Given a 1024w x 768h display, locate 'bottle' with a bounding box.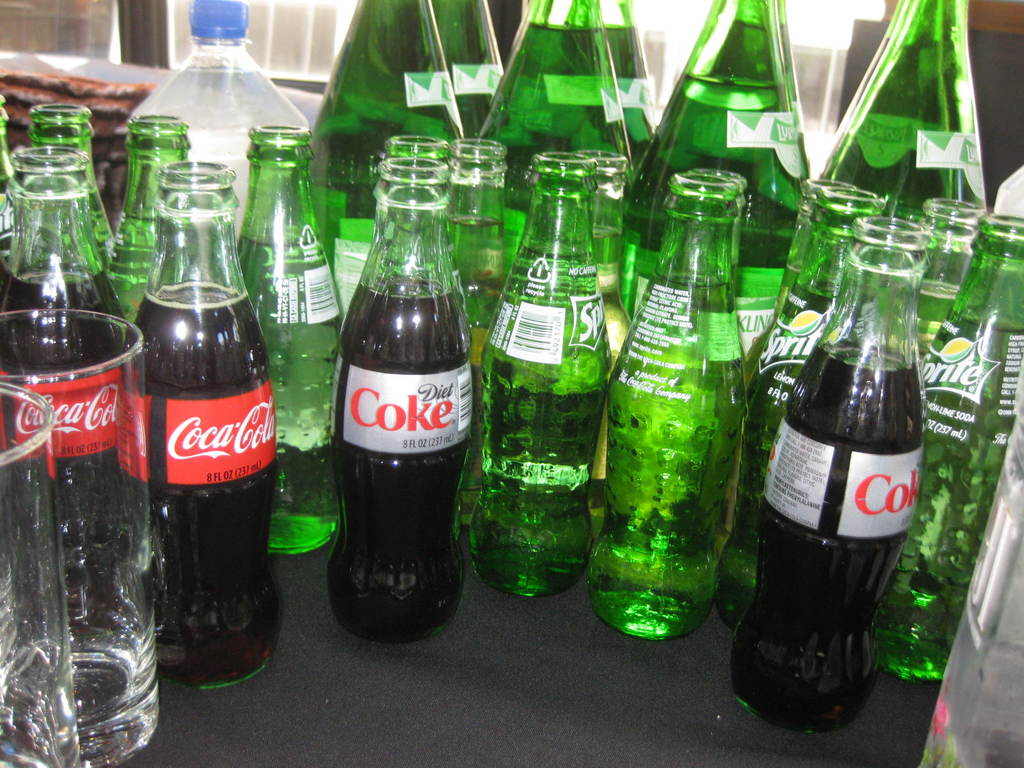
Located: pyautogui.locateOnScreen(472, 152, 614, 596).
